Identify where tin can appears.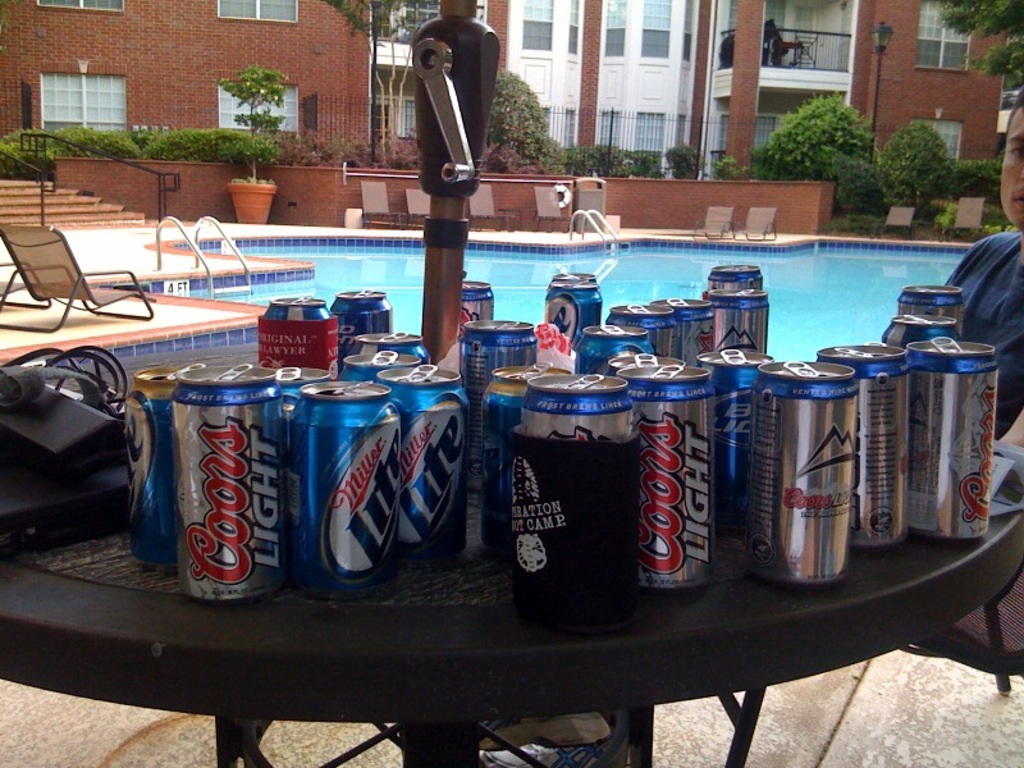
Appears at (288, 371, 394, 584).
